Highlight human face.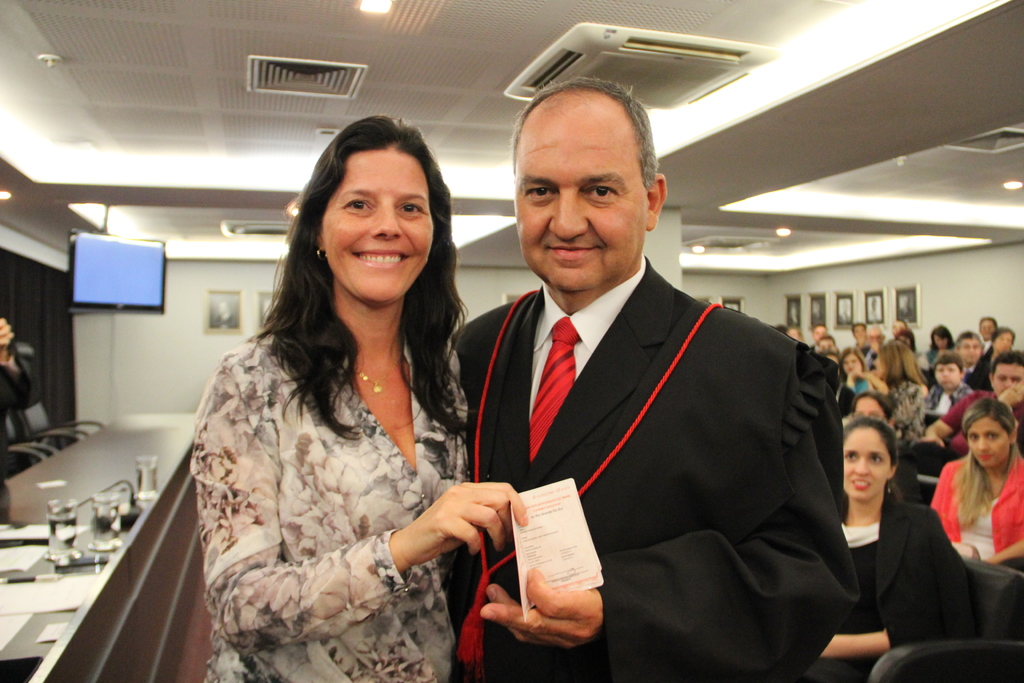
Highlighted region: {"left": 978, "top": 318, "right": 995, "bottom": 342}.
